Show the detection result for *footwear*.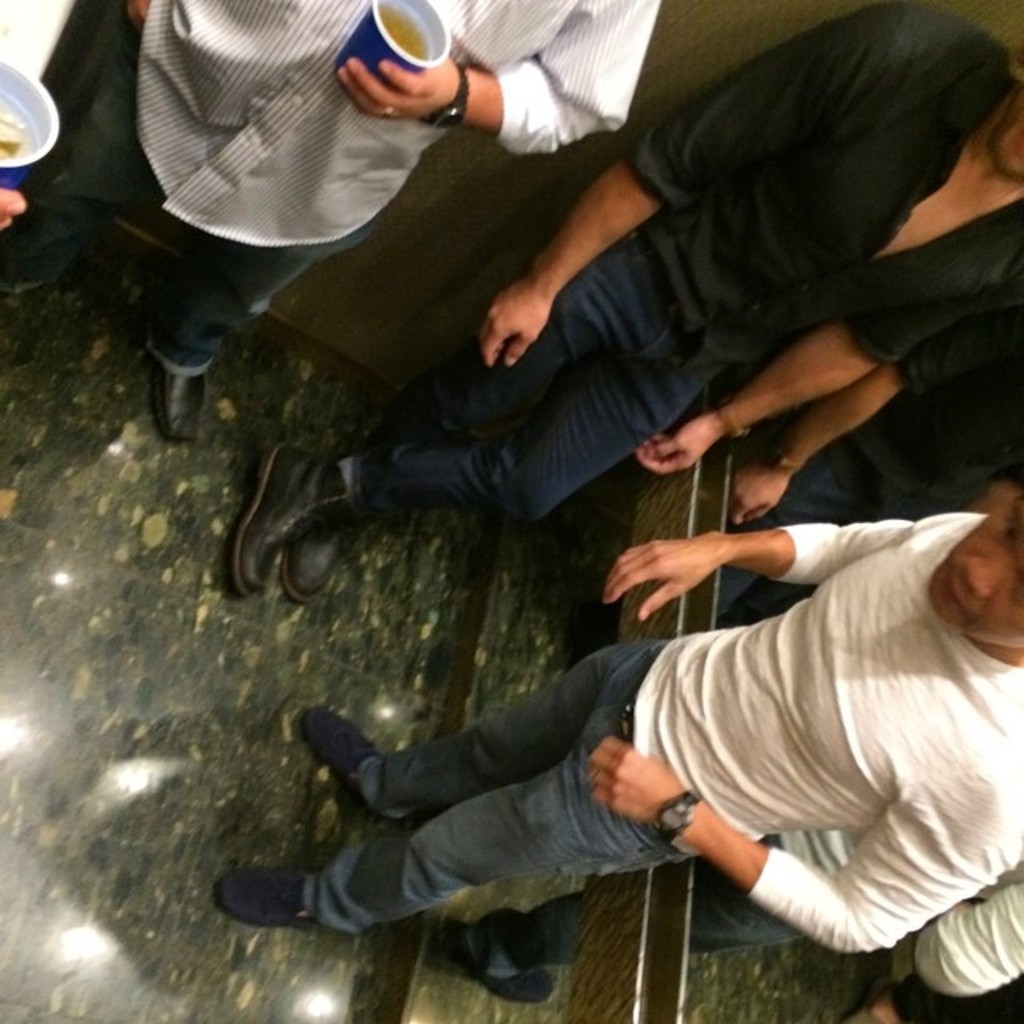
bbox=(294, 706, 376, 808).
